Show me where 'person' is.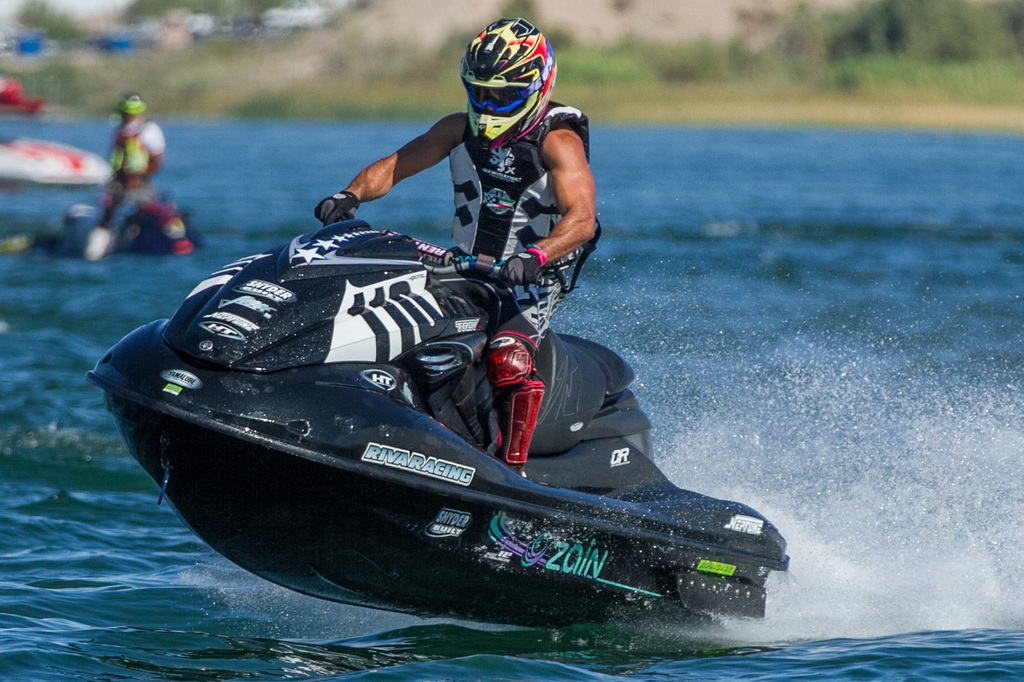
'person' is at detection(311, 19, 604, 479).
